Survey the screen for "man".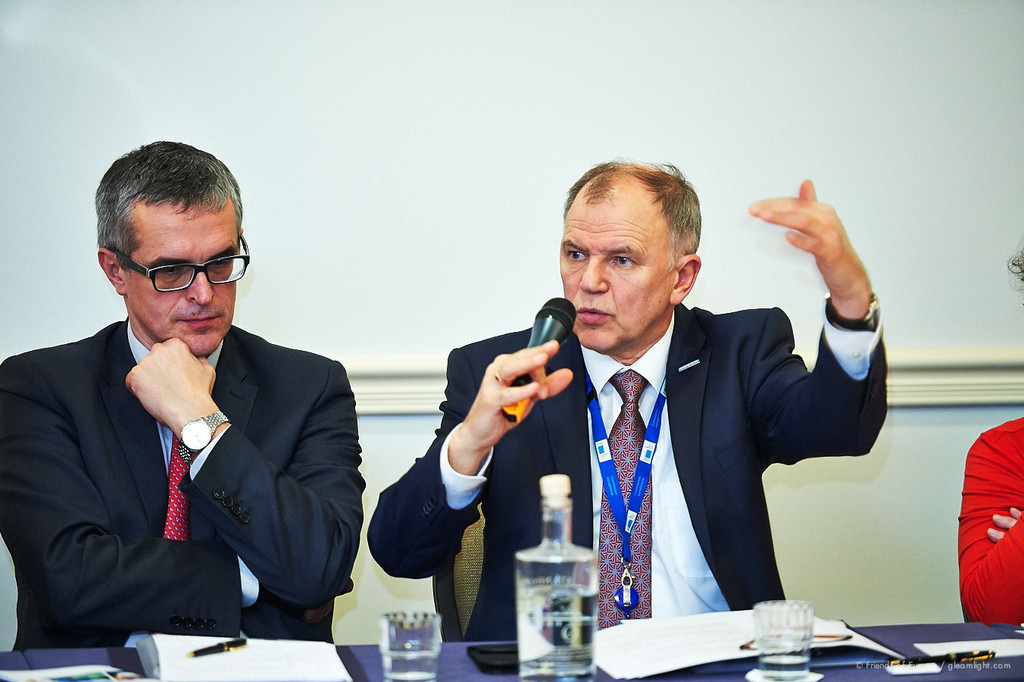
Survey found: {"x1": 960, "y1": 235, "x2": 1023, "y2": 628}.
